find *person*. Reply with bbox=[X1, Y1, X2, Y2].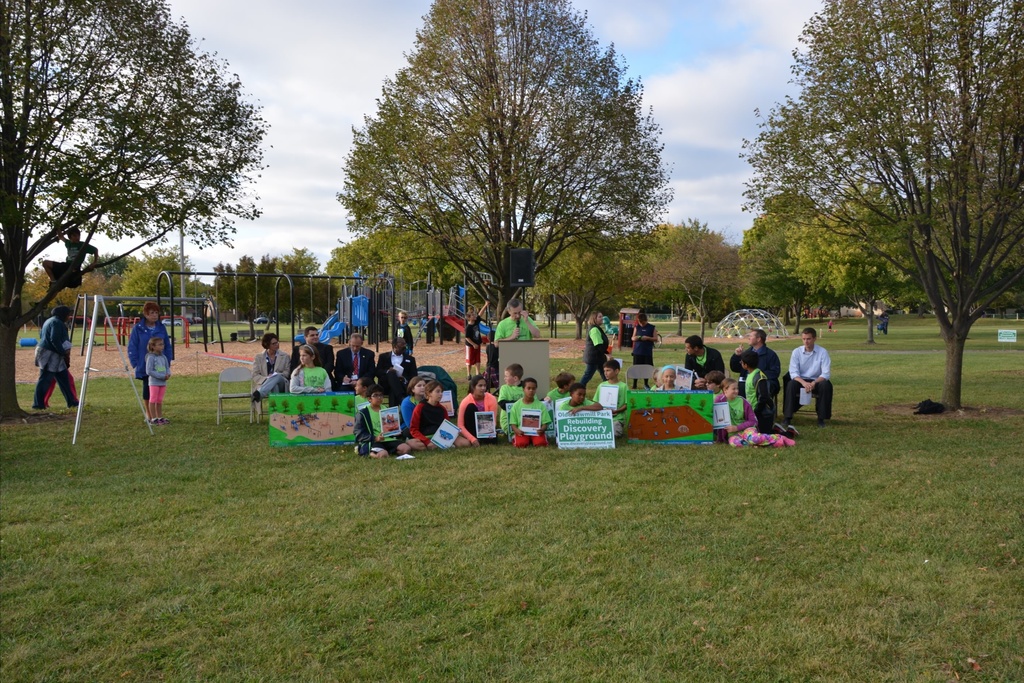
bbox=[588, 310, 614, 388].
